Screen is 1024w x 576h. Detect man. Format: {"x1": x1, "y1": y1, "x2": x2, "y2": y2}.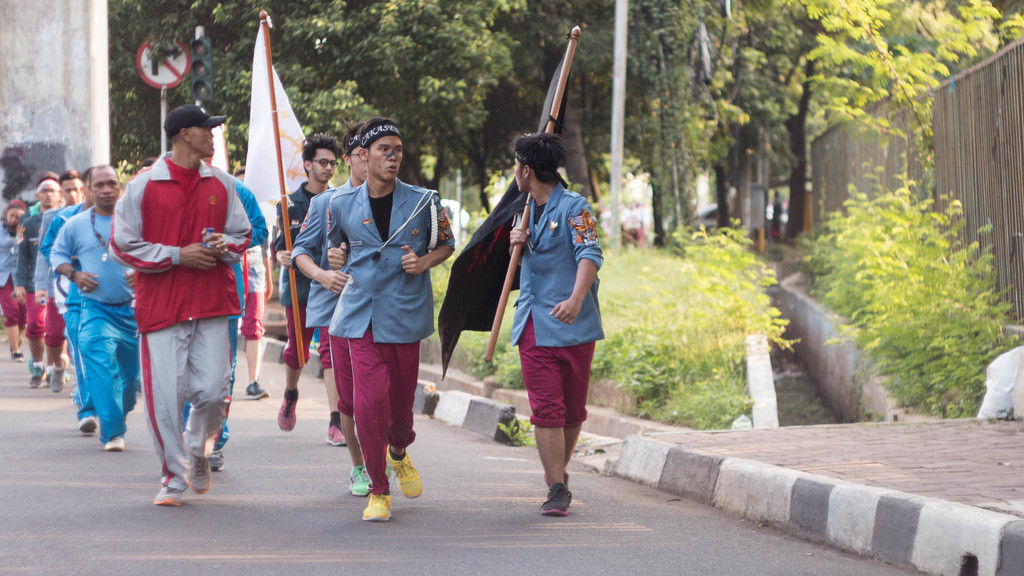
{"x1": 43, "y1": 170, "x2": 85, "y2": 387}.
